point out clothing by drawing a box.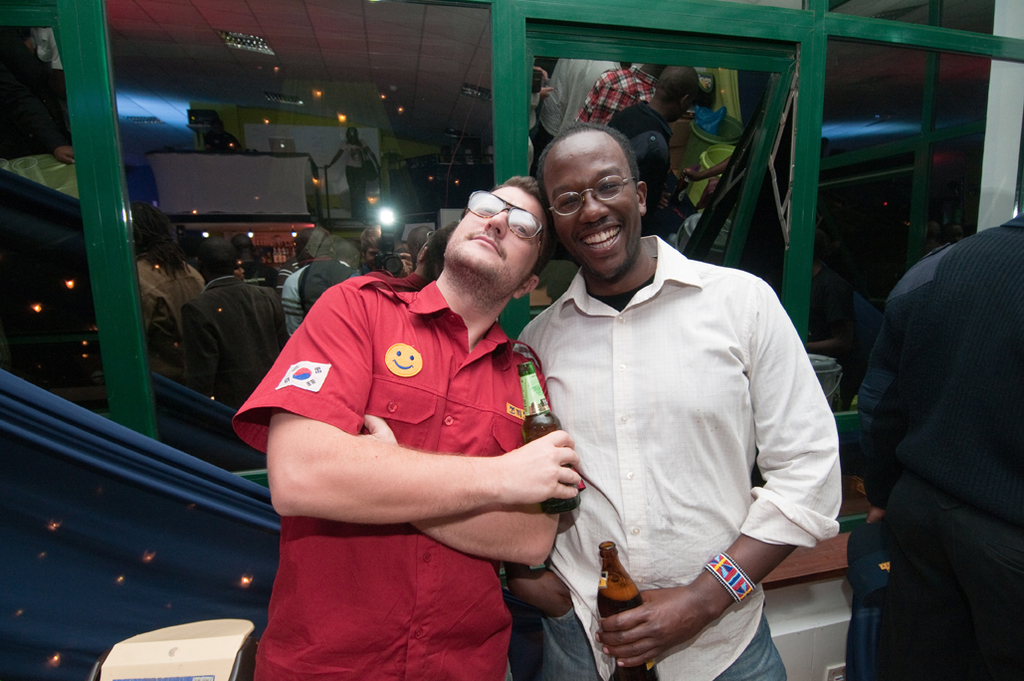
Rect(517, 226, 845, 680).
